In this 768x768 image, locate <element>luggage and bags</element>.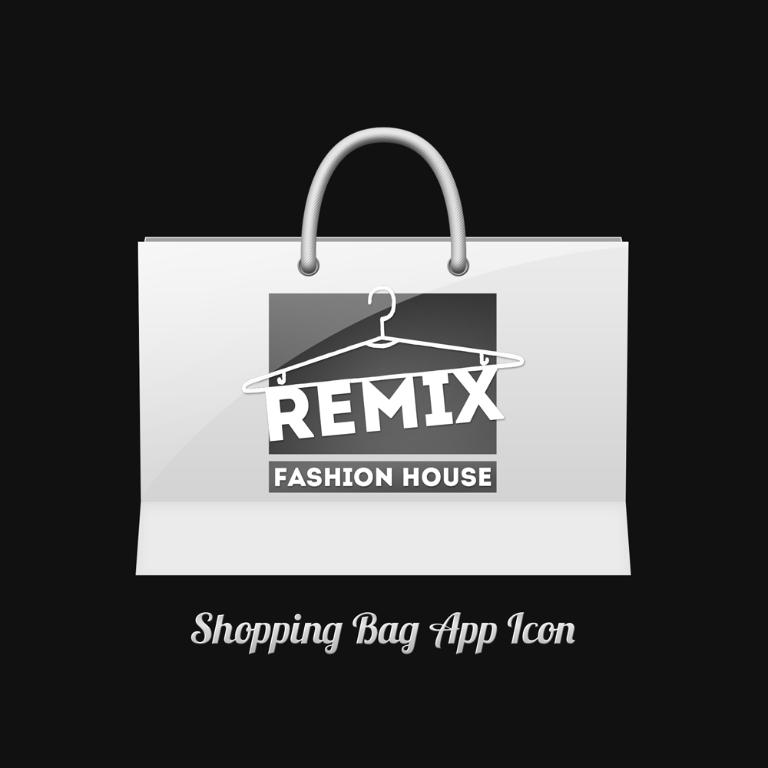
Bounding box: select_region(134, 126, 627, 577).
